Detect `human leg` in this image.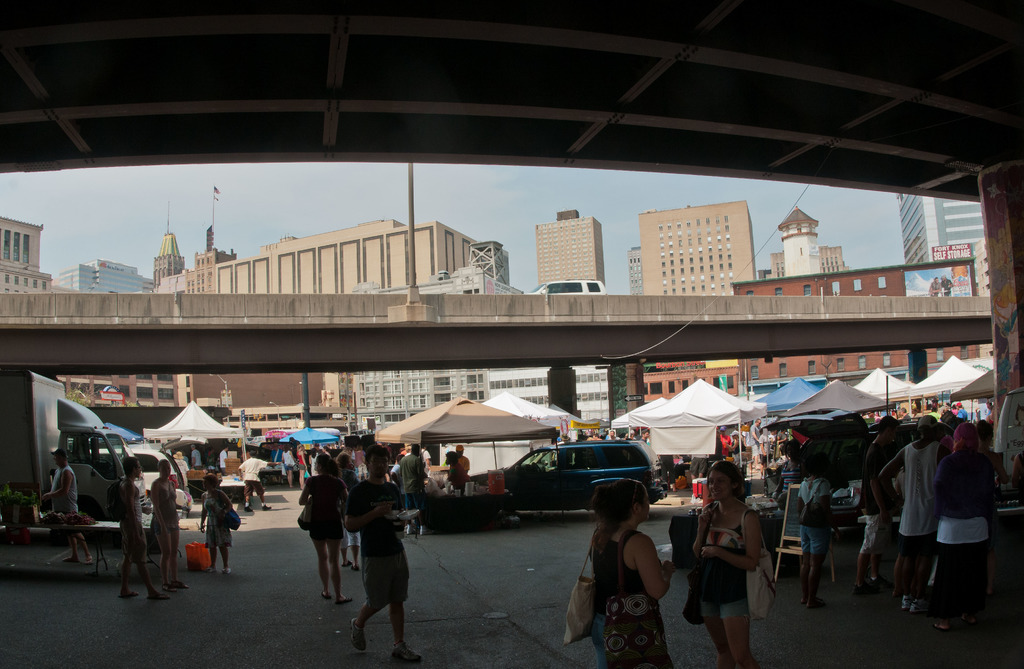
Detection: bbox=(155, 536, 175, 588).
